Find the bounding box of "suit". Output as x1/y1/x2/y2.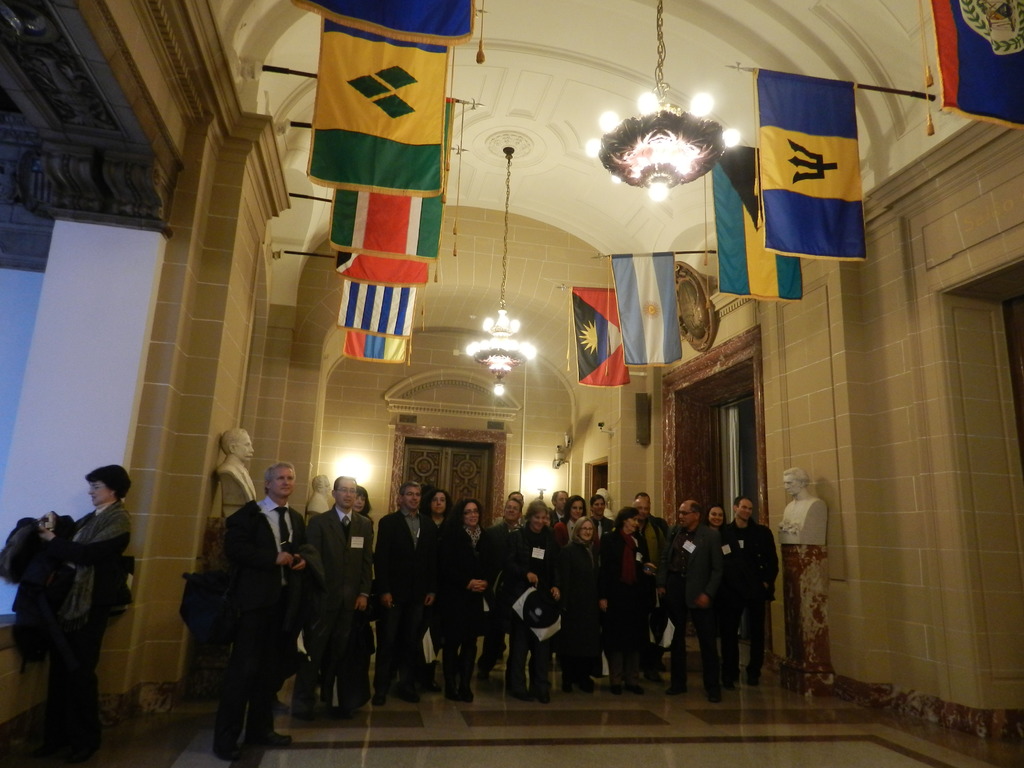
374/514/440/691.
